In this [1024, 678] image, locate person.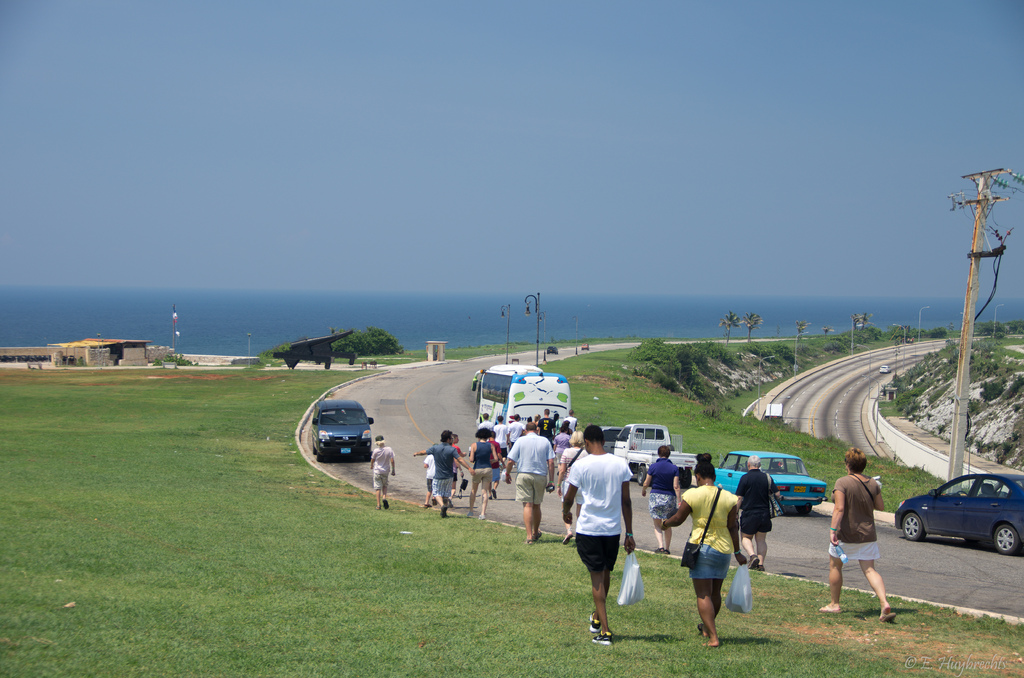
Bounding box: bbox=[527, 416, 531, 423].
